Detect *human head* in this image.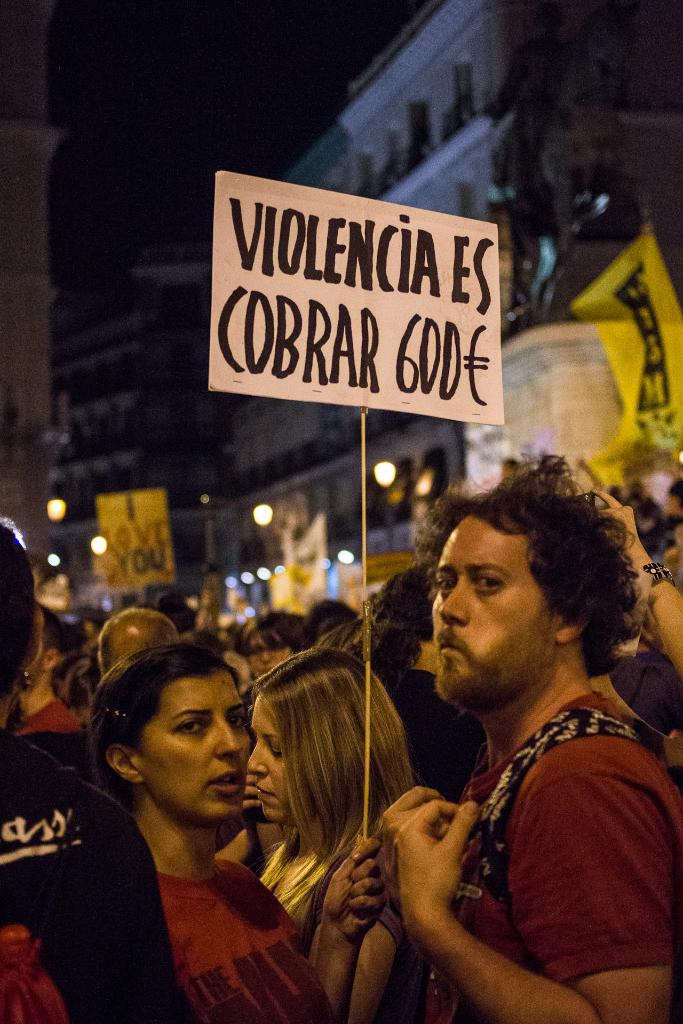
Detection: BBox(0, 522, 44, 725).
